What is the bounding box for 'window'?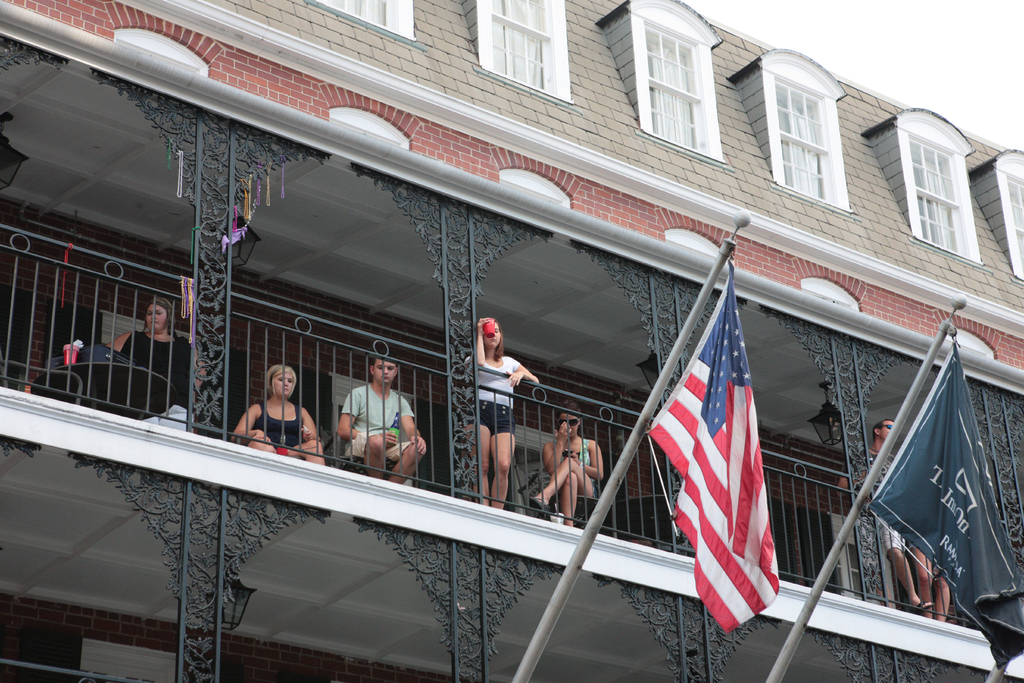
detection(832, 514, 867, 604).
